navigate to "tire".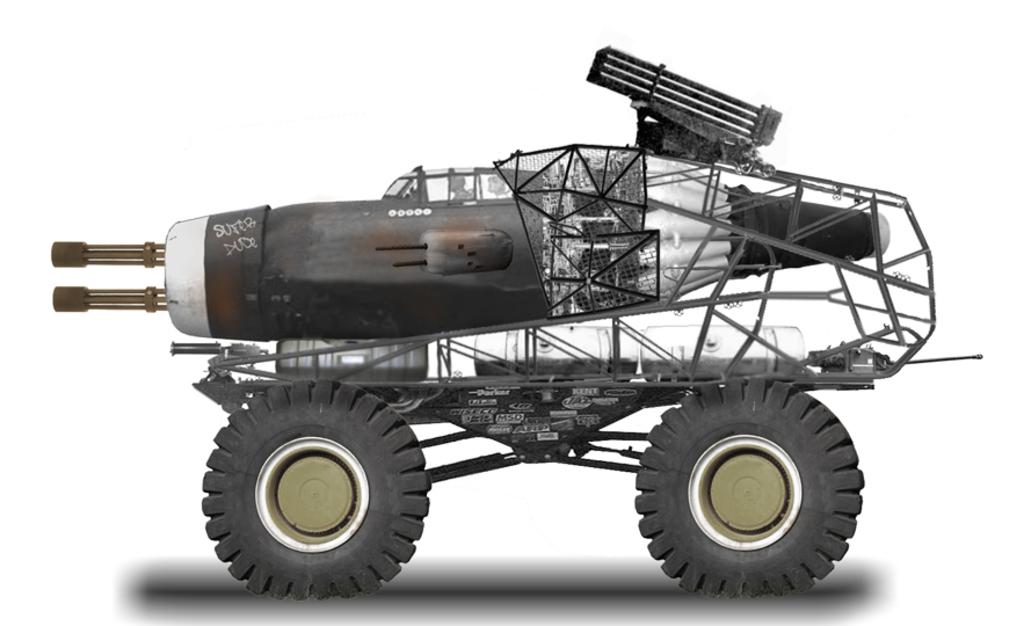
Navigation target: 199,383,434,597.
